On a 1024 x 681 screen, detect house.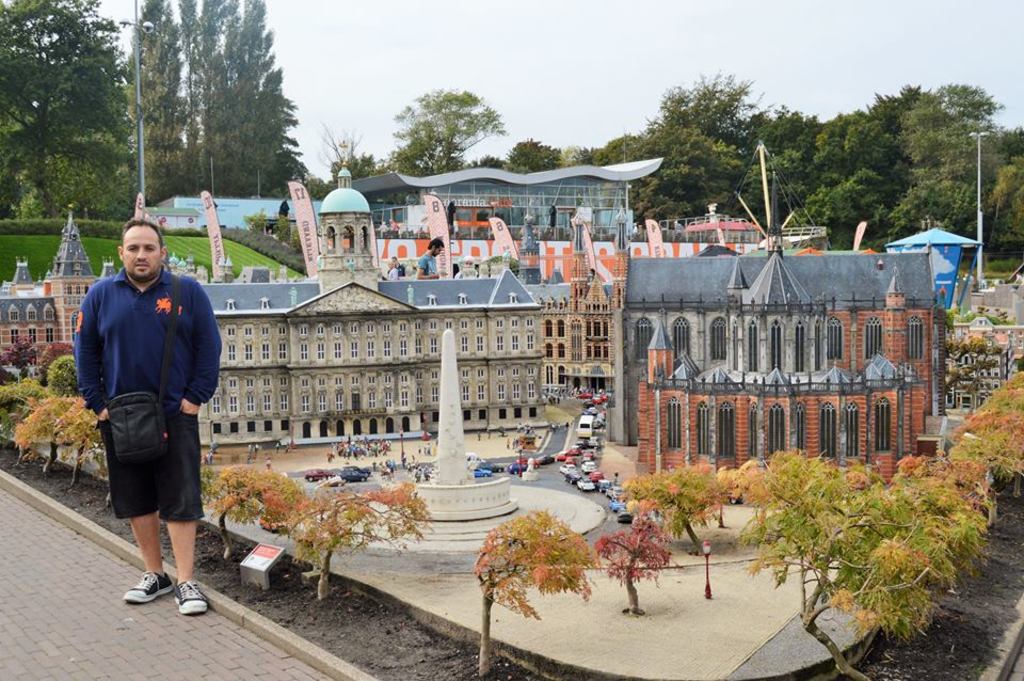
592,172,977,489.
